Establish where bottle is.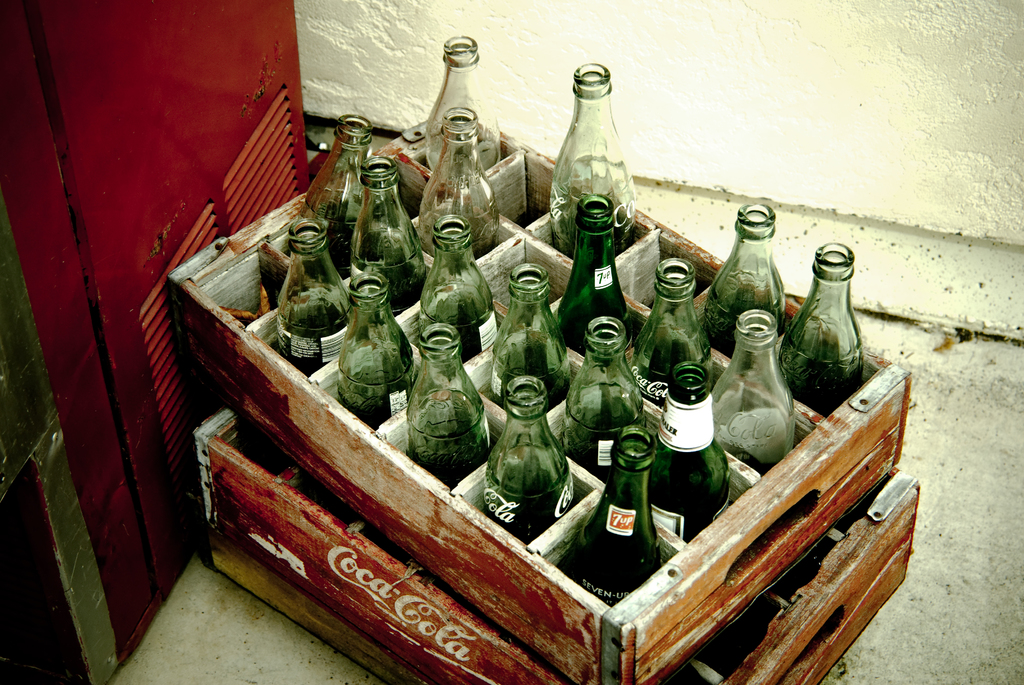
Established at <box>305,110,376,275</box>.
